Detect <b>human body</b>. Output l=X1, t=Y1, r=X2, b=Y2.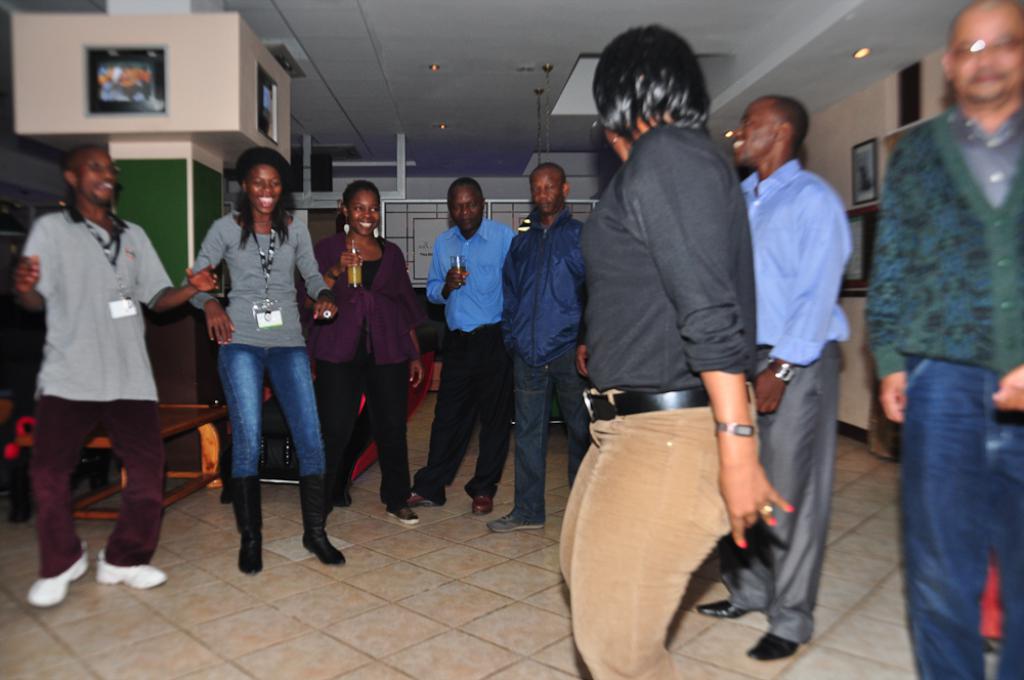
l=555, t=124, r=793, b=679.
